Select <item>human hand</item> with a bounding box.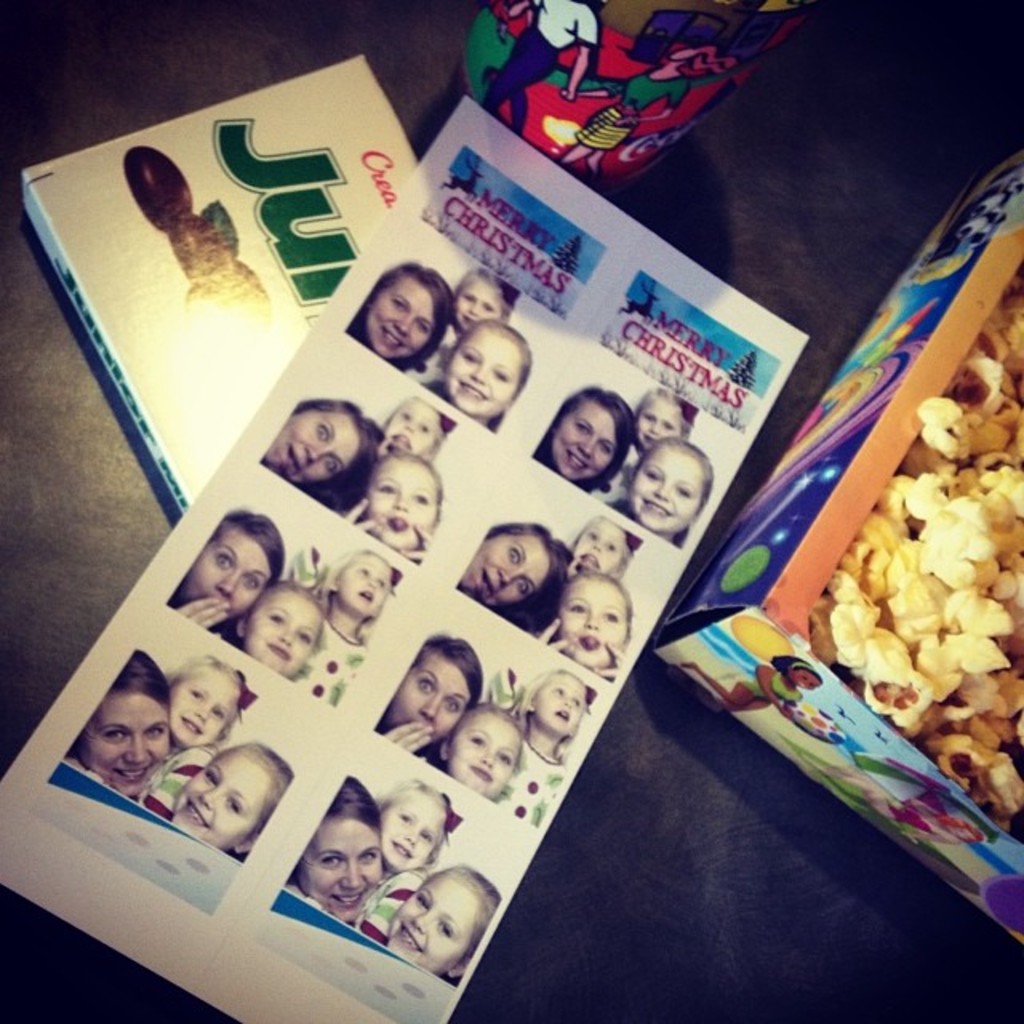
[left=181, top=595, right=234, bottom=624].
